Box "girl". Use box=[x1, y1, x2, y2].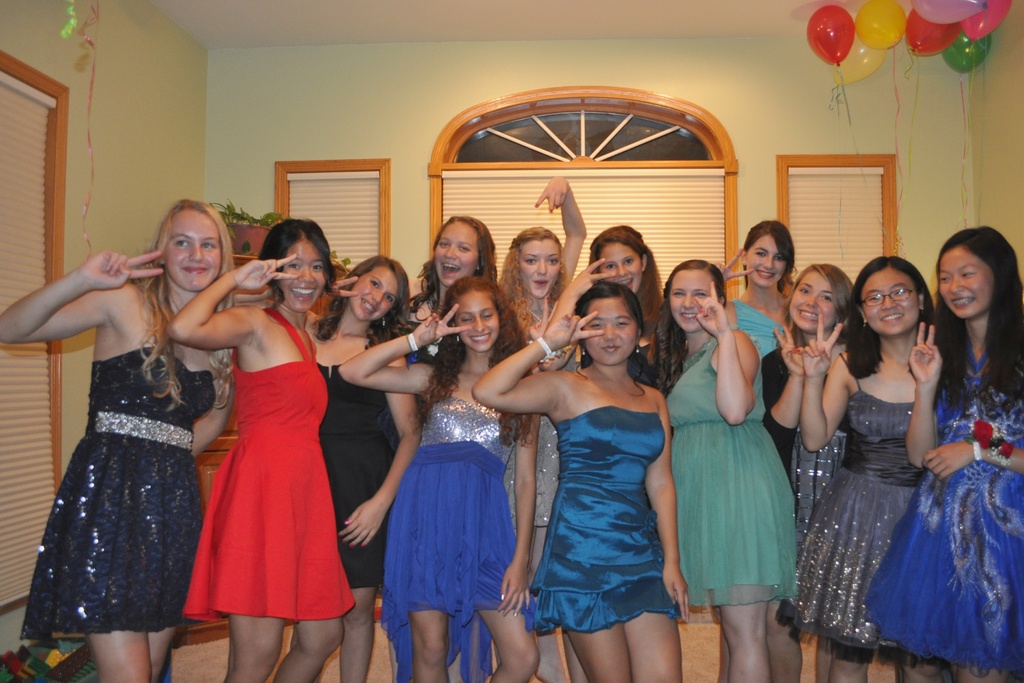
box=[411, 214, 499, 364].
